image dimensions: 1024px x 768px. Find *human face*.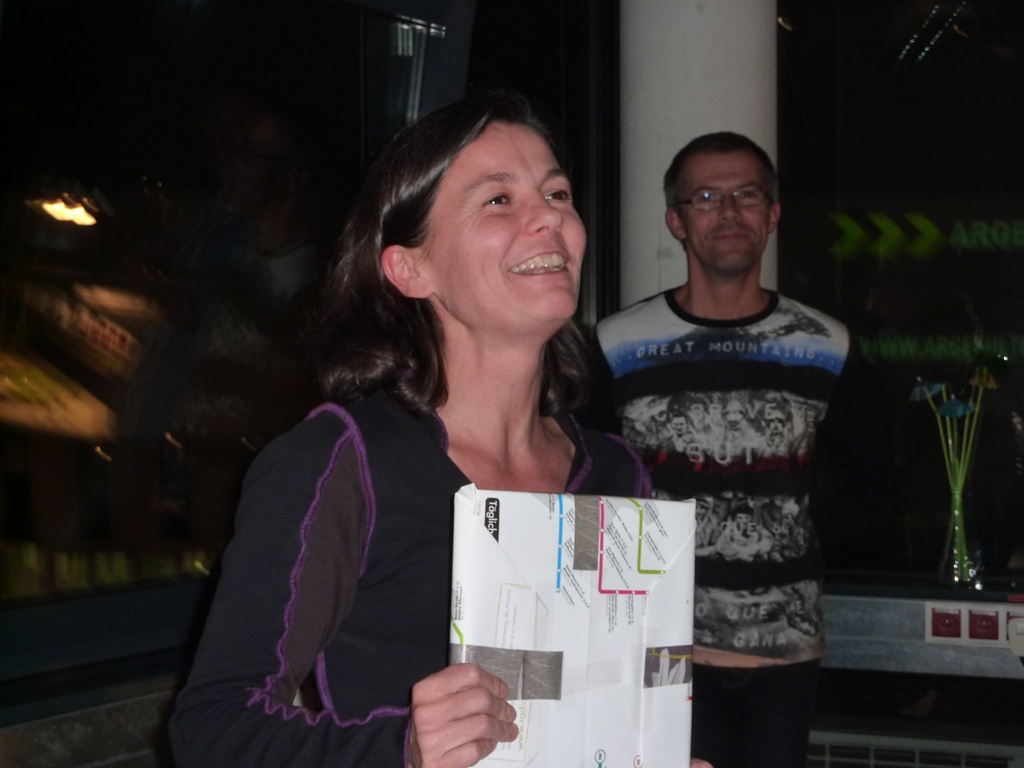
BBox(682, 148, 771, 270).
